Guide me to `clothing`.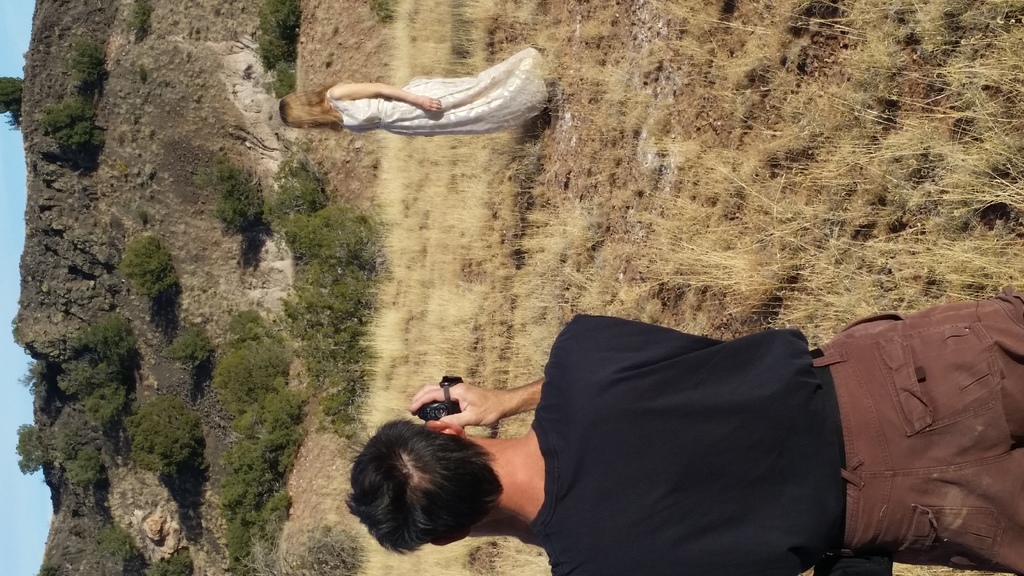
Guidance: 325,48,547,144.
